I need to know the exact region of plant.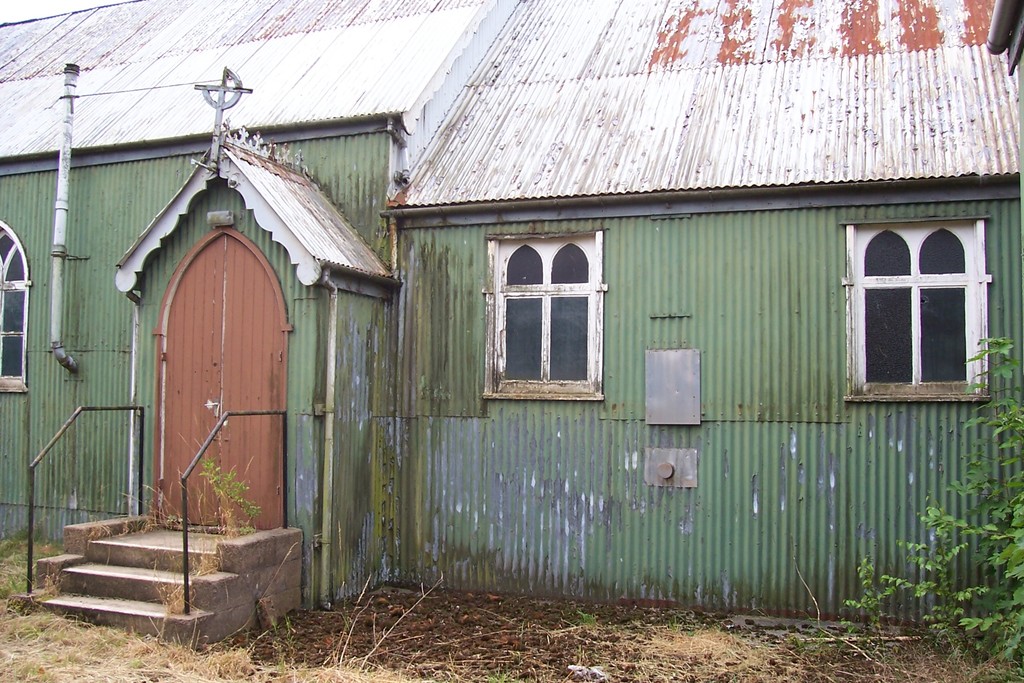
Region: (left=573, top=608, right=607, bottom=629).
